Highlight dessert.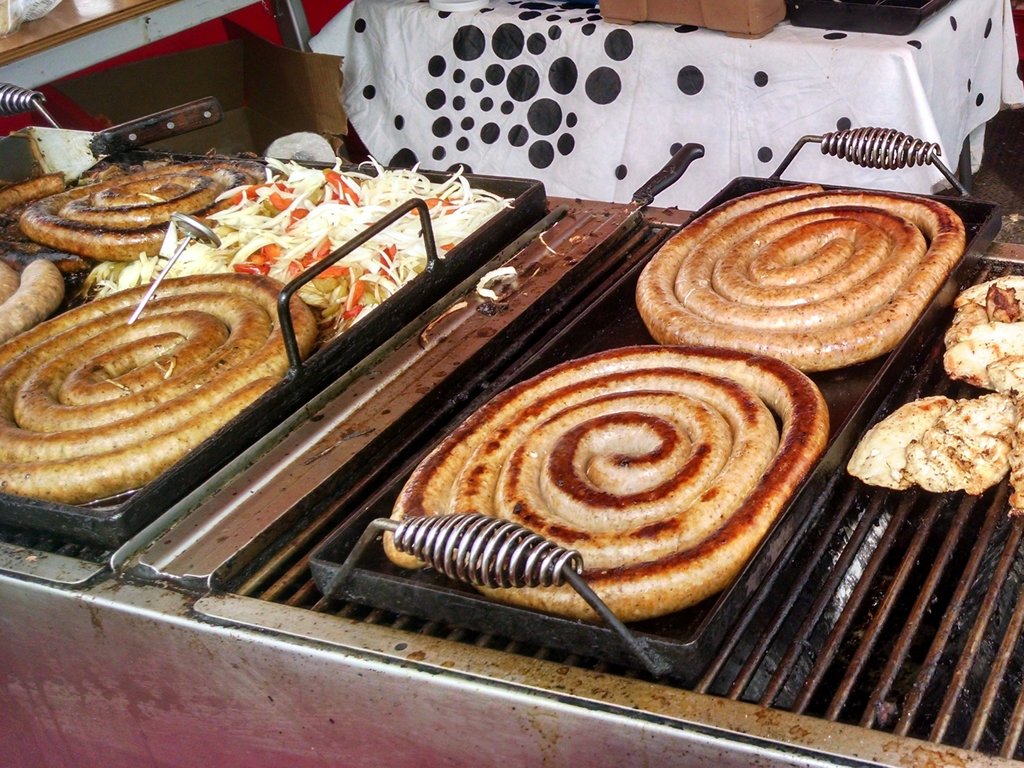
Highlighted region: region(383, 336, 829, 623).
